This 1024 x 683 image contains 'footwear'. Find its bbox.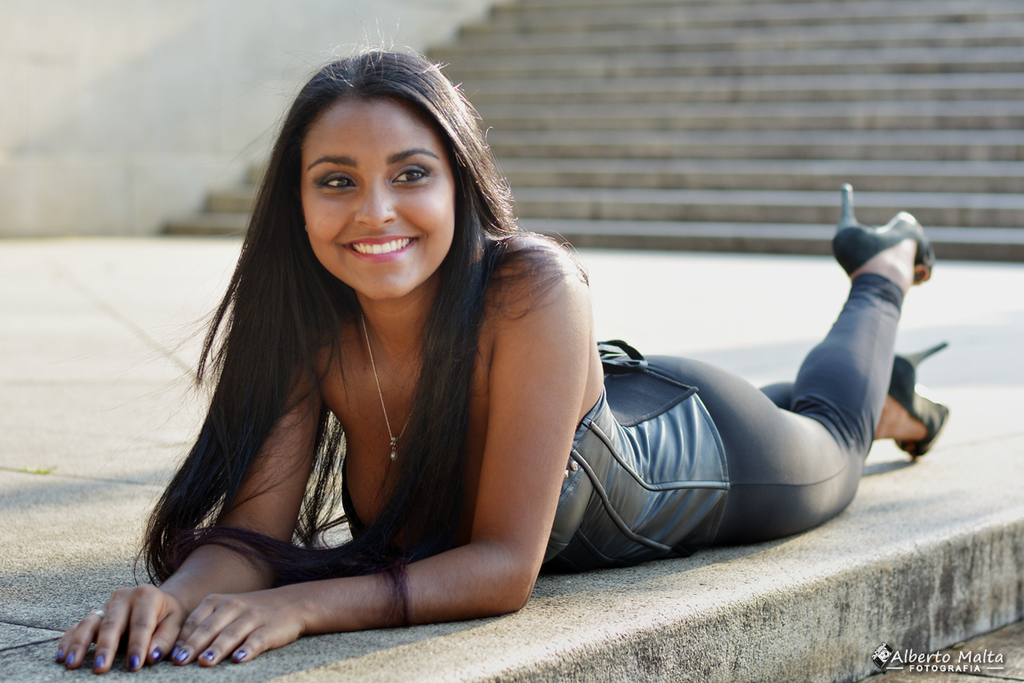
829:182:936:285.
